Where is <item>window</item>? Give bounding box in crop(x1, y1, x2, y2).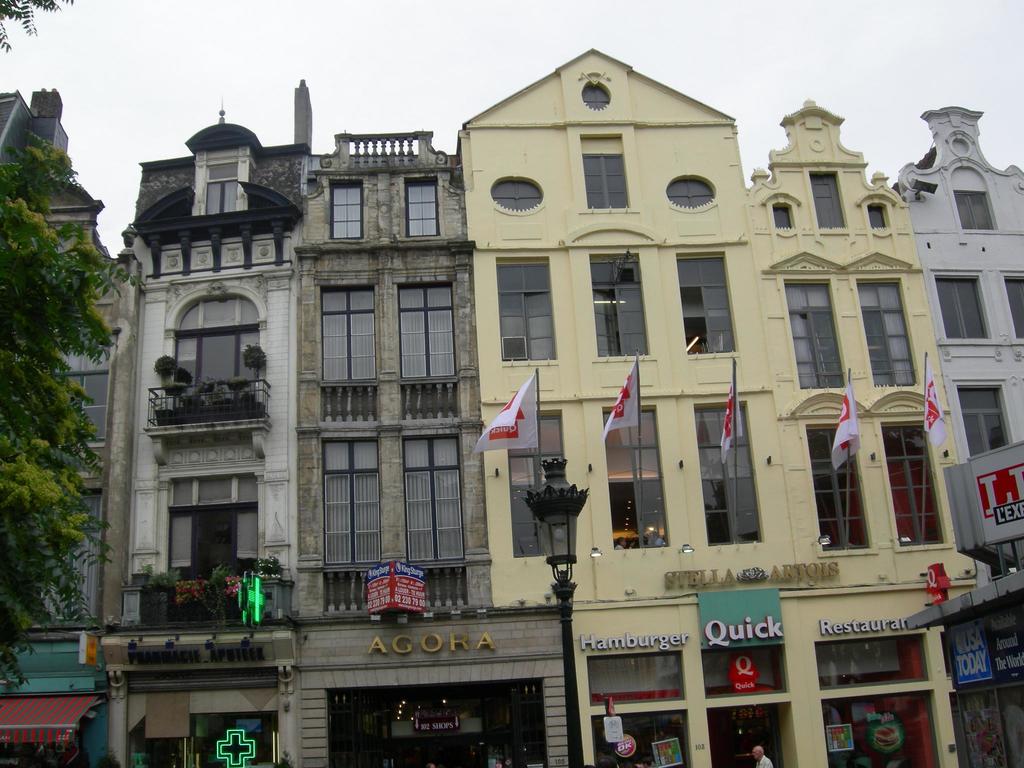
crop(588, 659, 689, 700).
